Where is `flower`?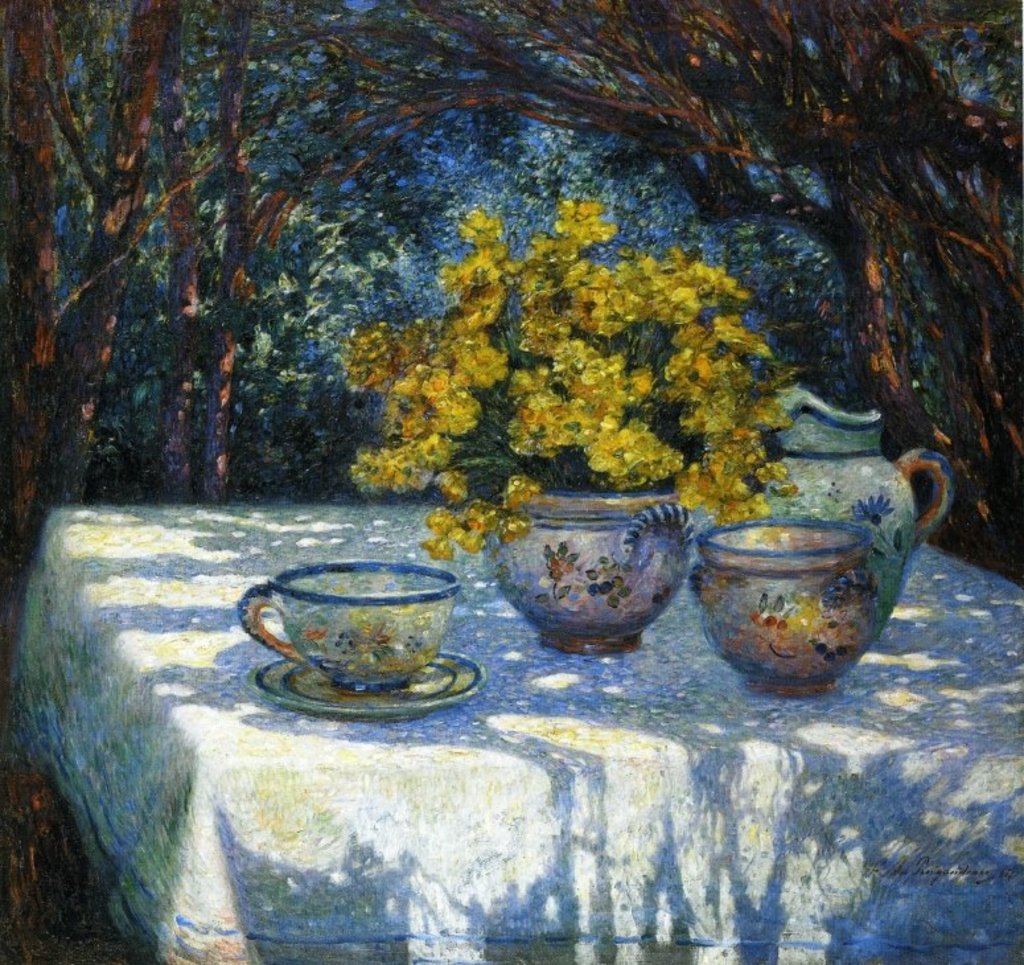
left=349, top=623, right=396, bottom=665.
